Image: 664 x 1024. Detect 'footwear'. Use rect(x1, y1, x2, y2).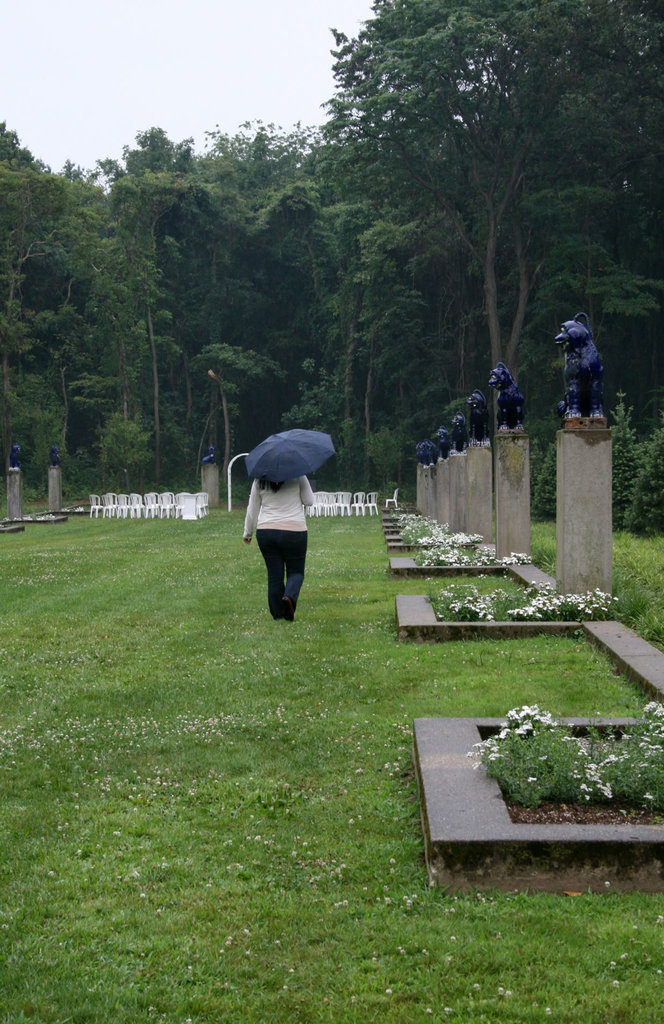
rect(279, 598, 295, 625).
